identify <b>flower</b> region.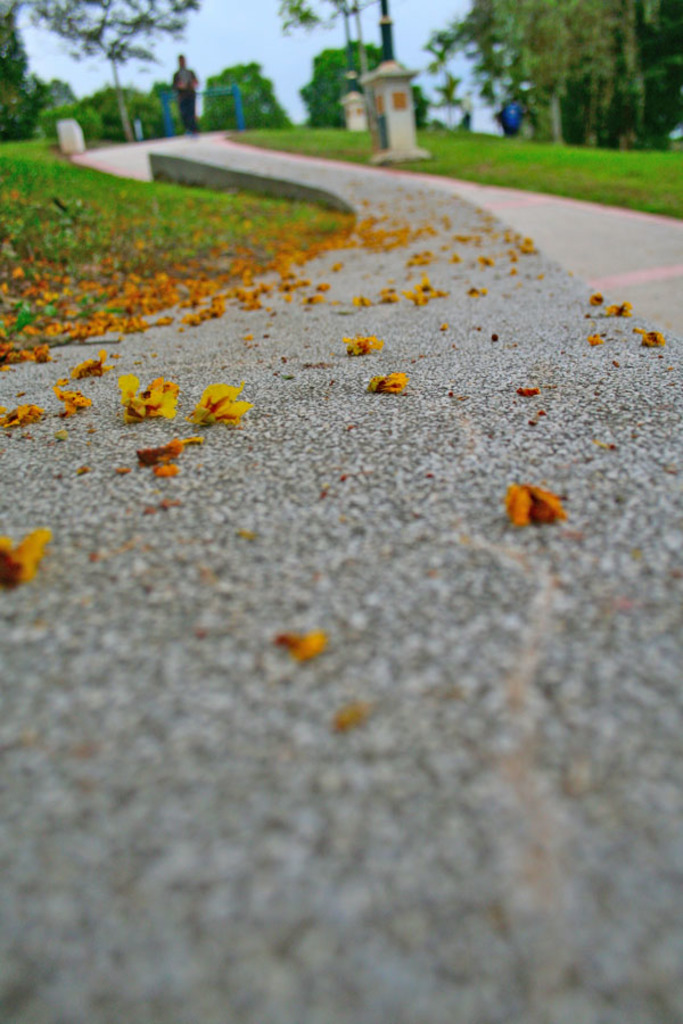
Region: region(184, 374, 245, 430).
